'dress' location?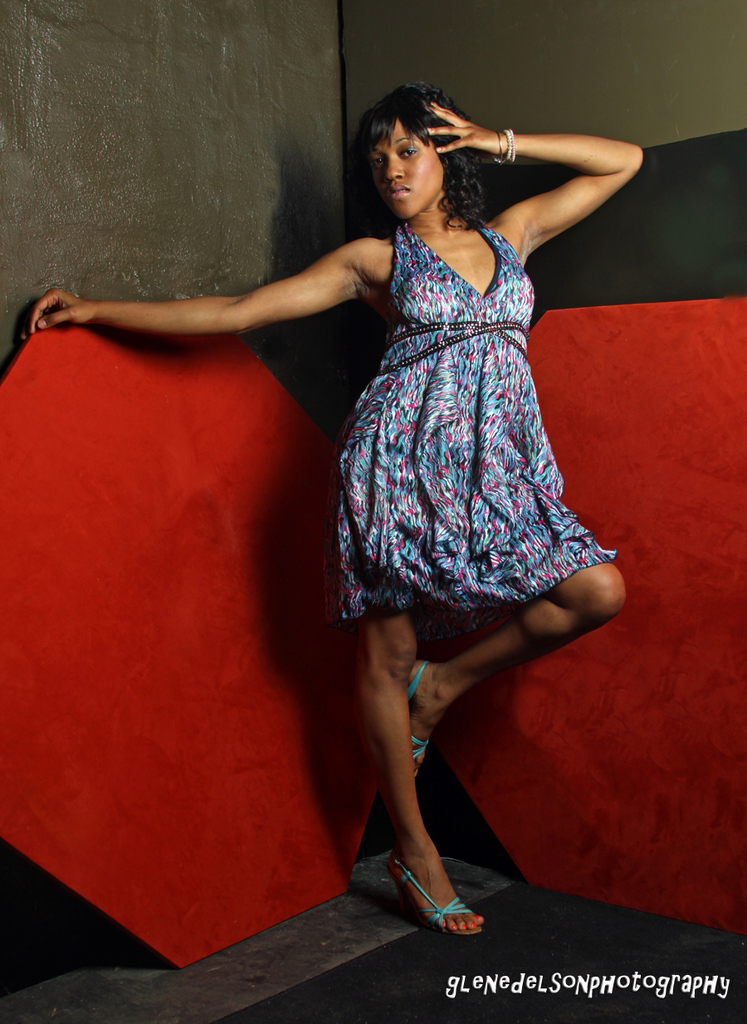
left=320, top=178, right=611, bottom=633
